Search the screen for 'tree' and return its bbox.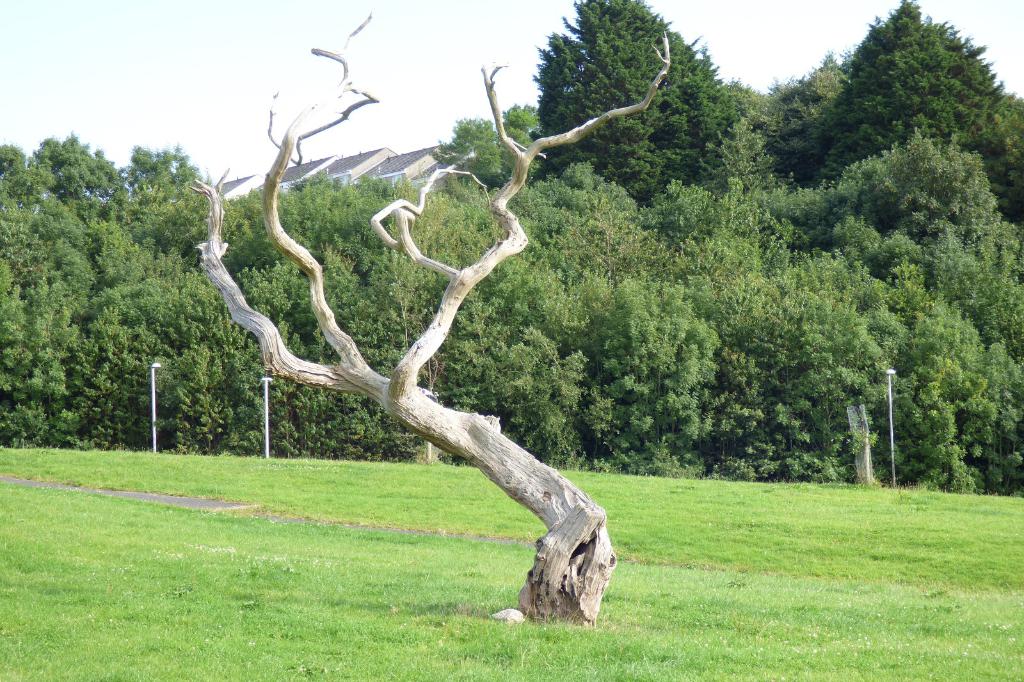
Found: [808, 0, 1023, 225].
